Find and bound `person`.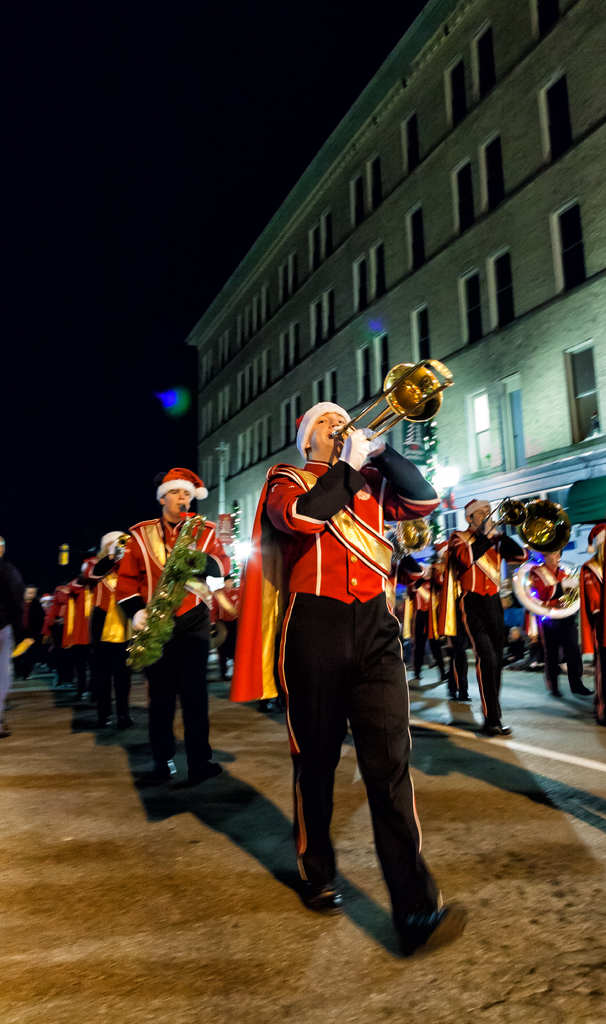
Bound: (398,555,447,696).
